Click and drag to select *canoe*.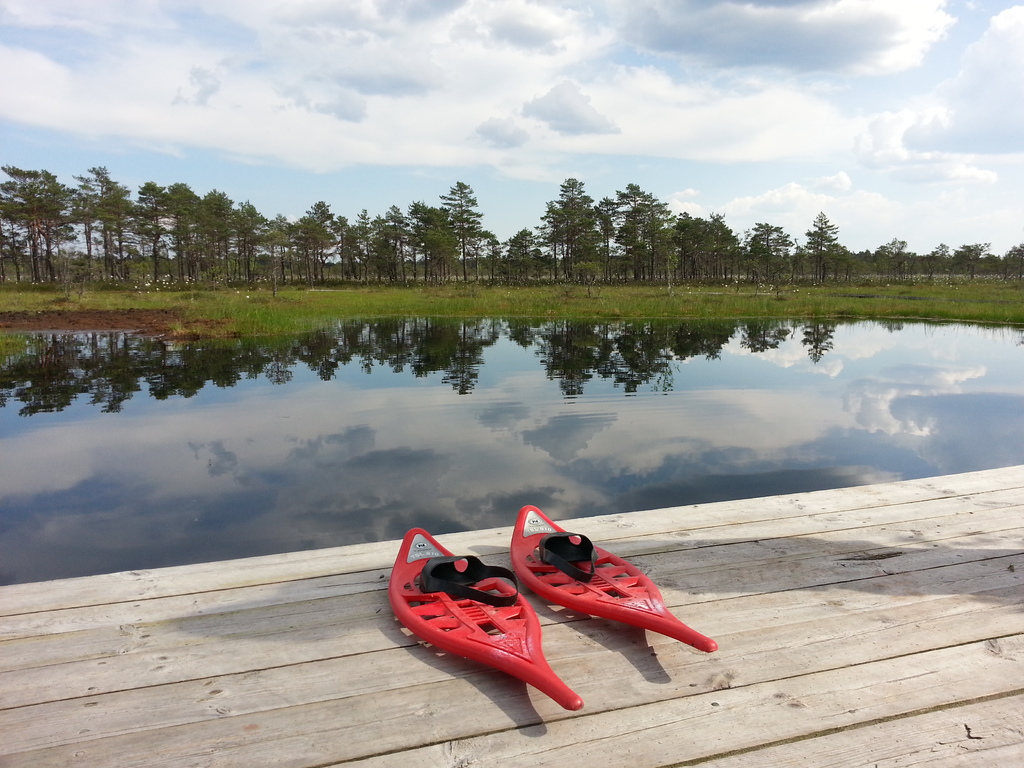
Selection: 510/505/719/657.
